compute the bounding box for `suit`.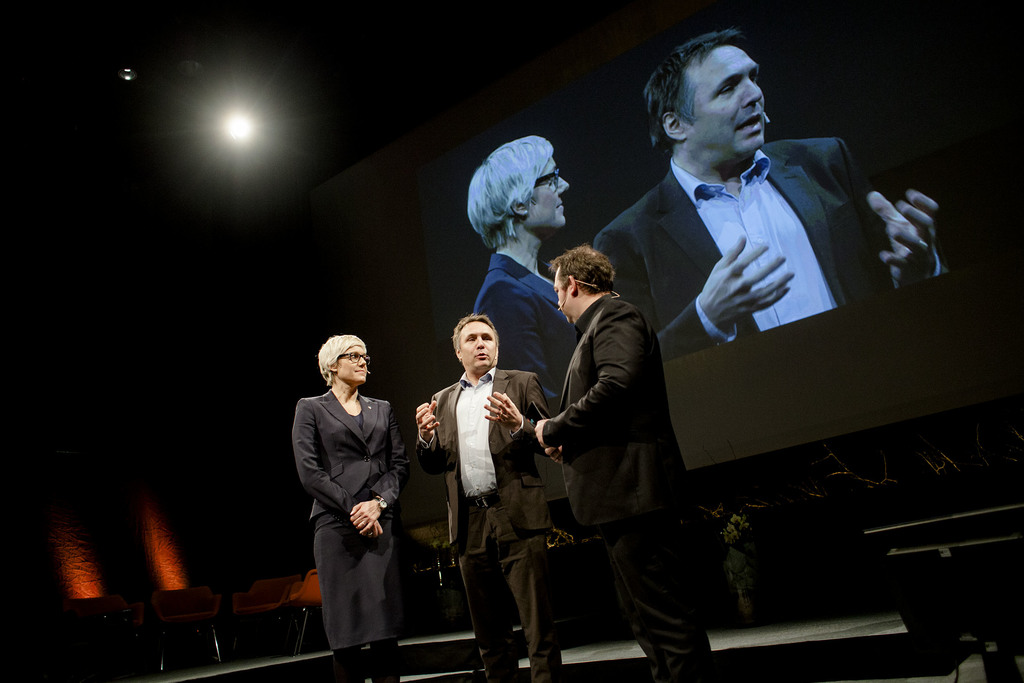
{"left": 419, "top": 317, "right": 536, "bottom": 639}.
